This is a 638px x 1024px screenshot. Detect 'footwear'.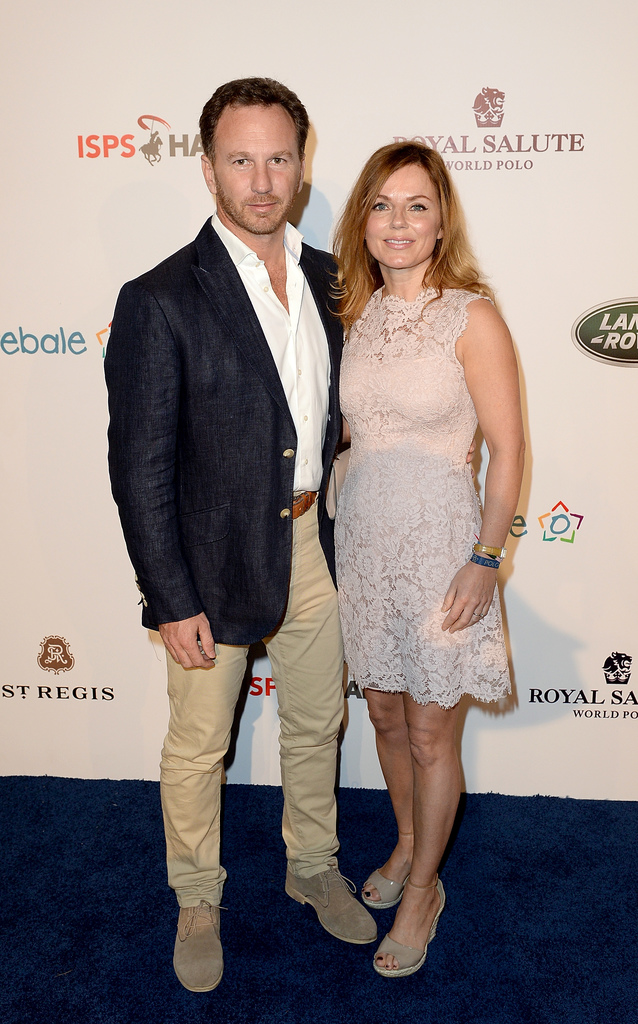
BBox(281, 872, 379, 942).
